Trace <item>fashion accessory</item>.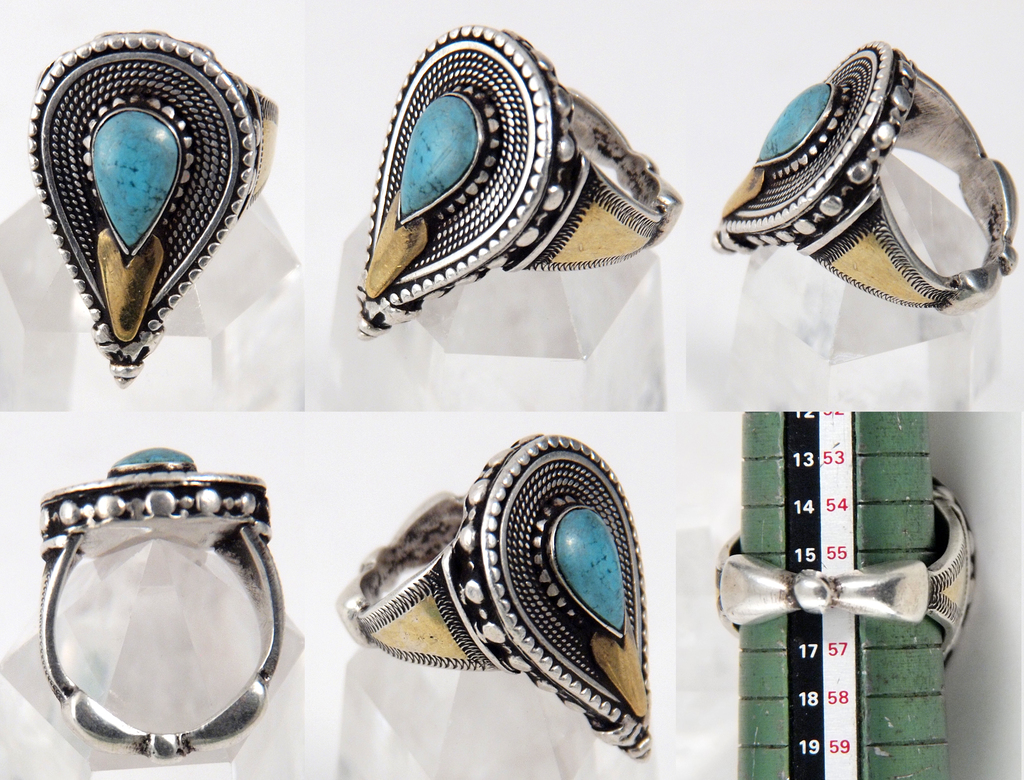
Traced to BBox(358, 19, 682, 342).
